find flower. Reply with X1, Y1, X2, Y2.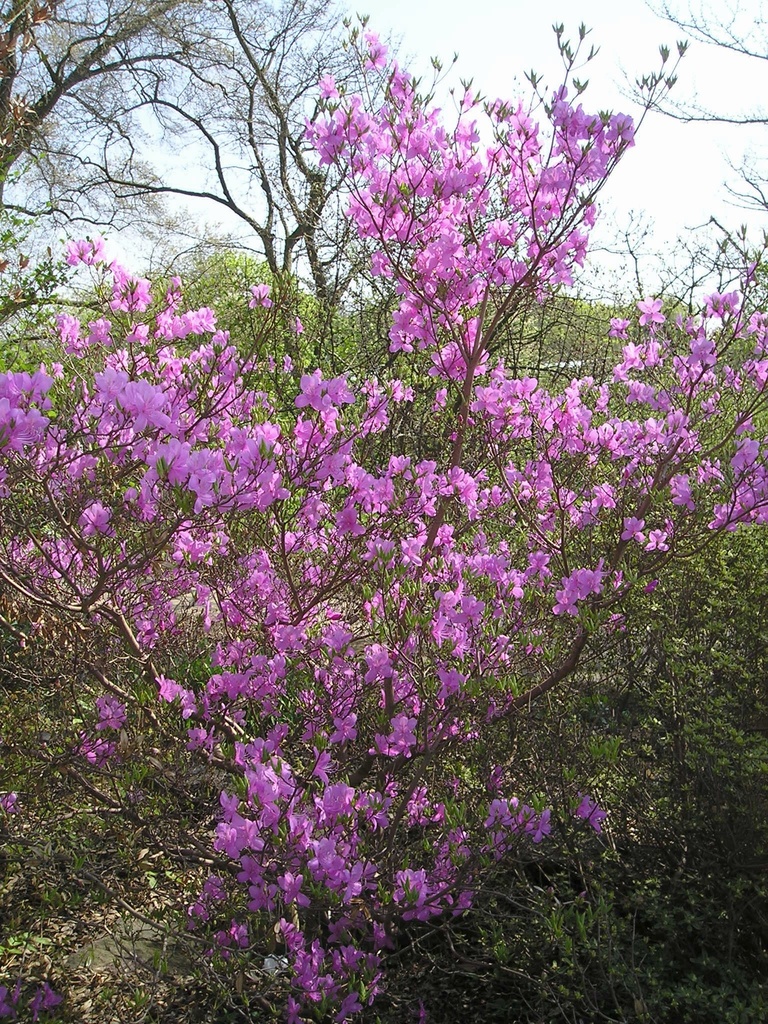
295, 375, 328, 413.
